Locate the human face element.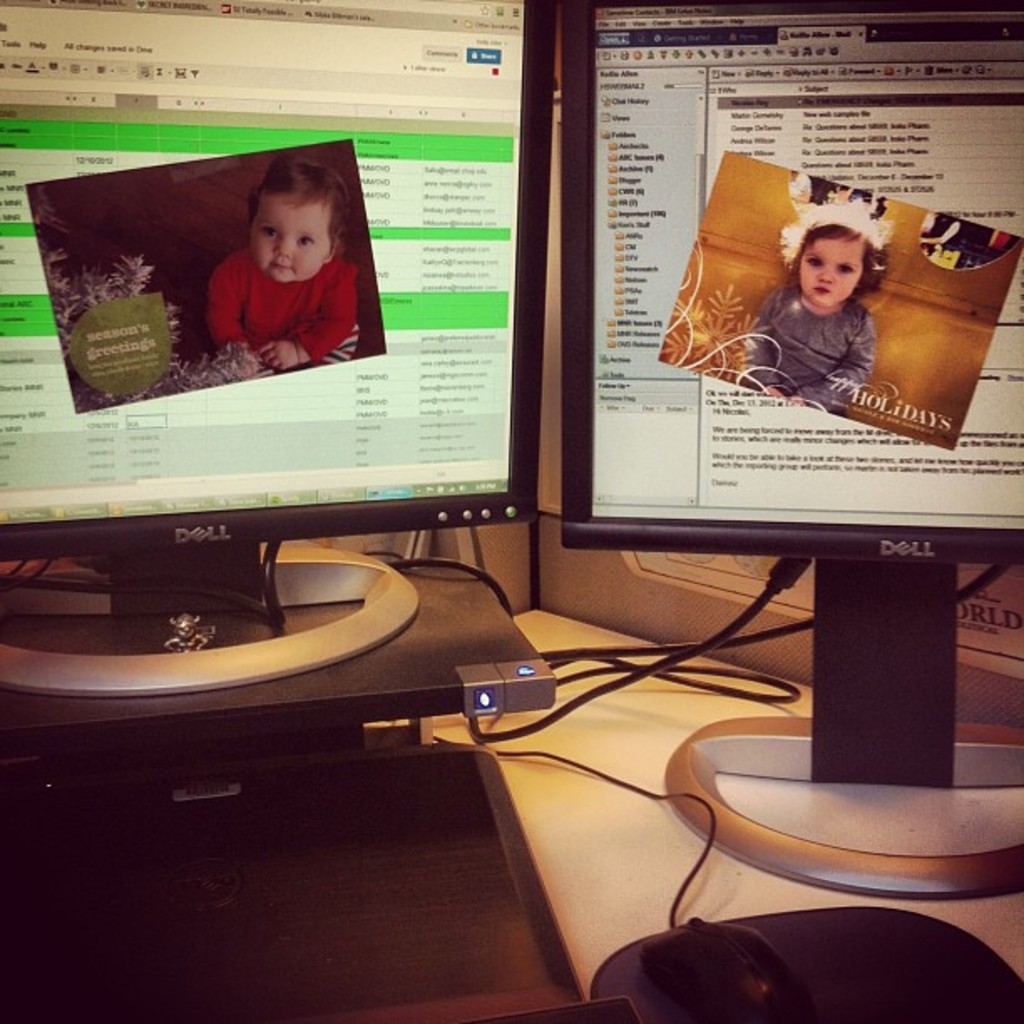
Element bbox: [251, 201, 331, 283].
